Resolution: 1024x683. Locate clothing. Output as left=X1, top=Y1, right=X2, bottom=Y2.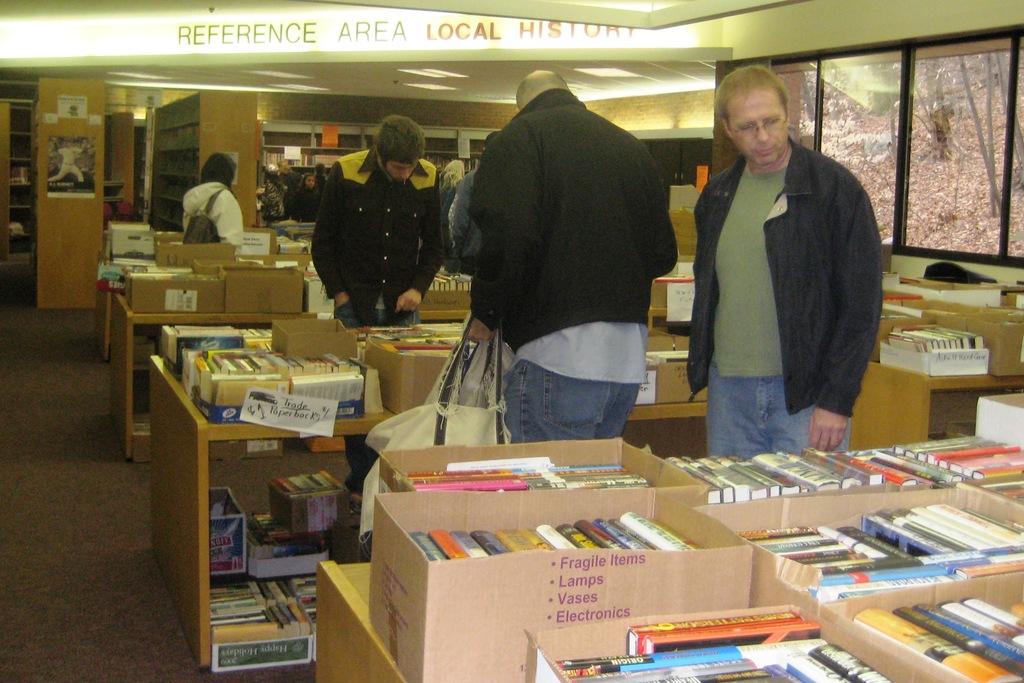
left=682, top=136, right=885, bottom=462.
